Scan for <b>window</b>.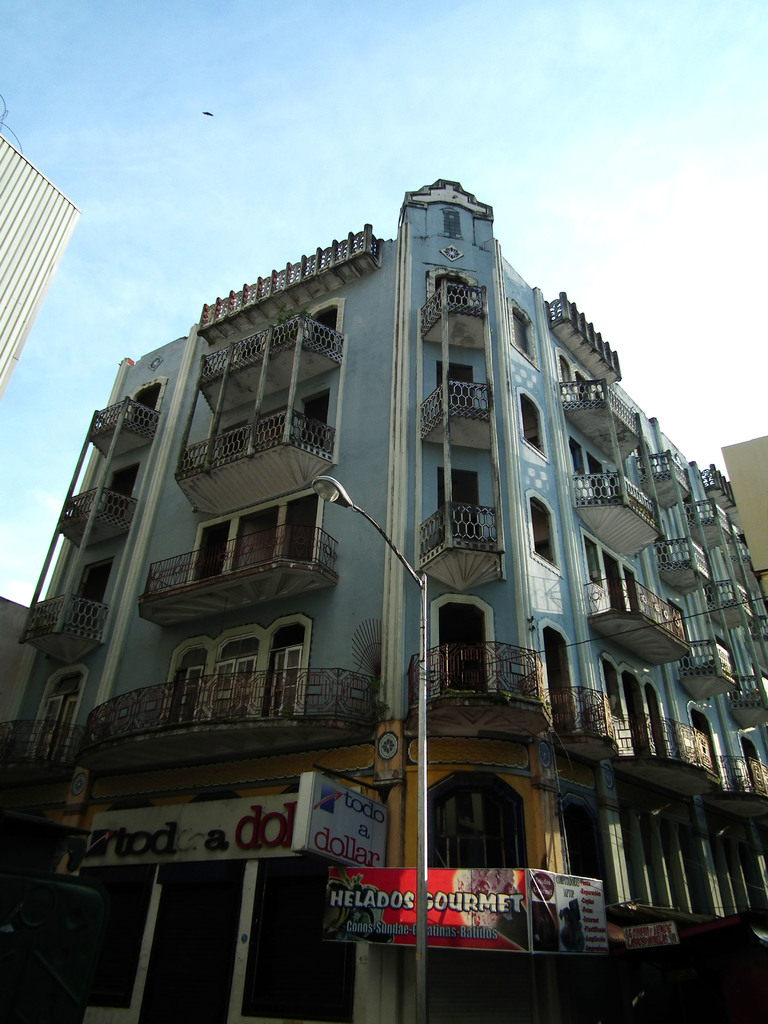
Scan result: pyautogui.locateOnScreen(436, 464, 483, 545).
